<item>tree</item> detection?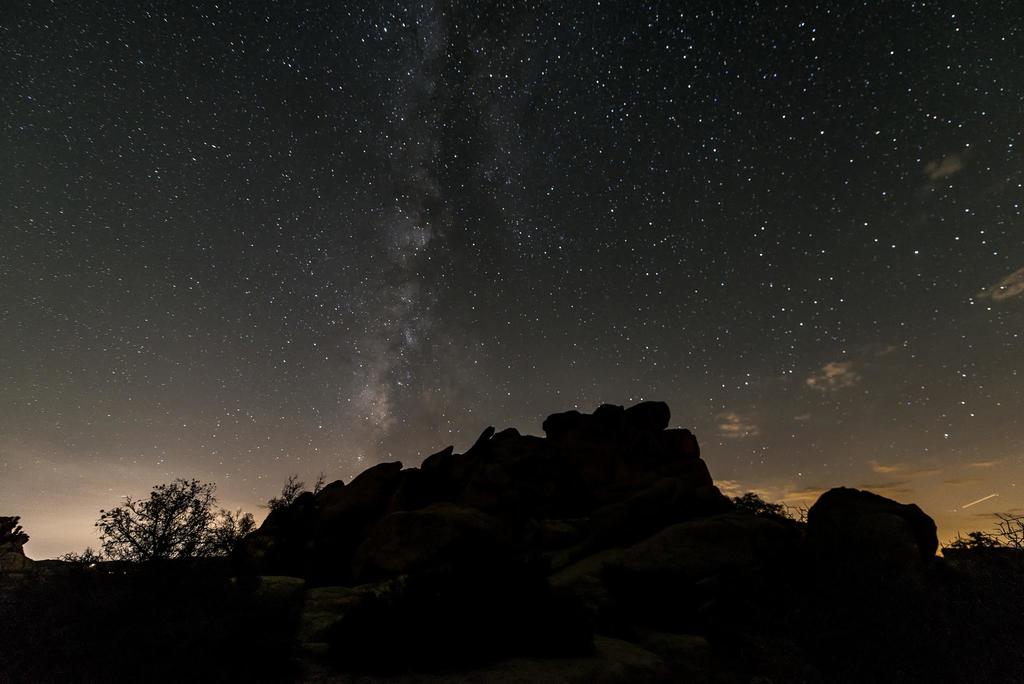
x1=735 y1=490 x2=811 y2=524
